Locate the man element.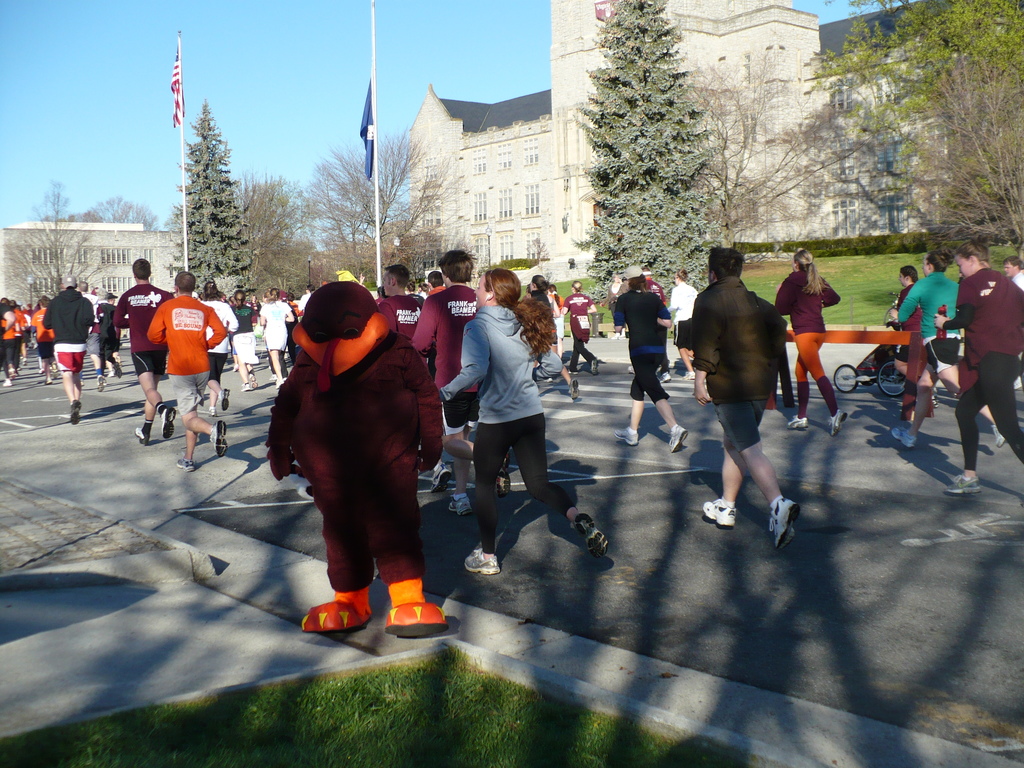
Element bbox: select_region(141, 270, 227, 475).
